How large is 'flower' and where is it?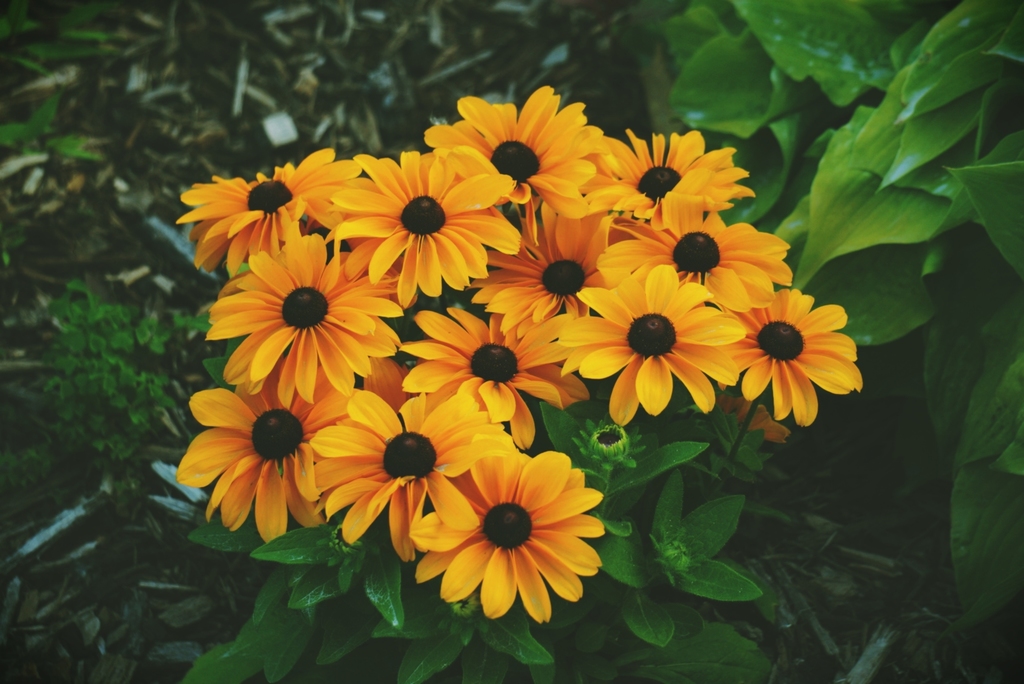
Bounding box: rect(744, 288, 863, 426).
